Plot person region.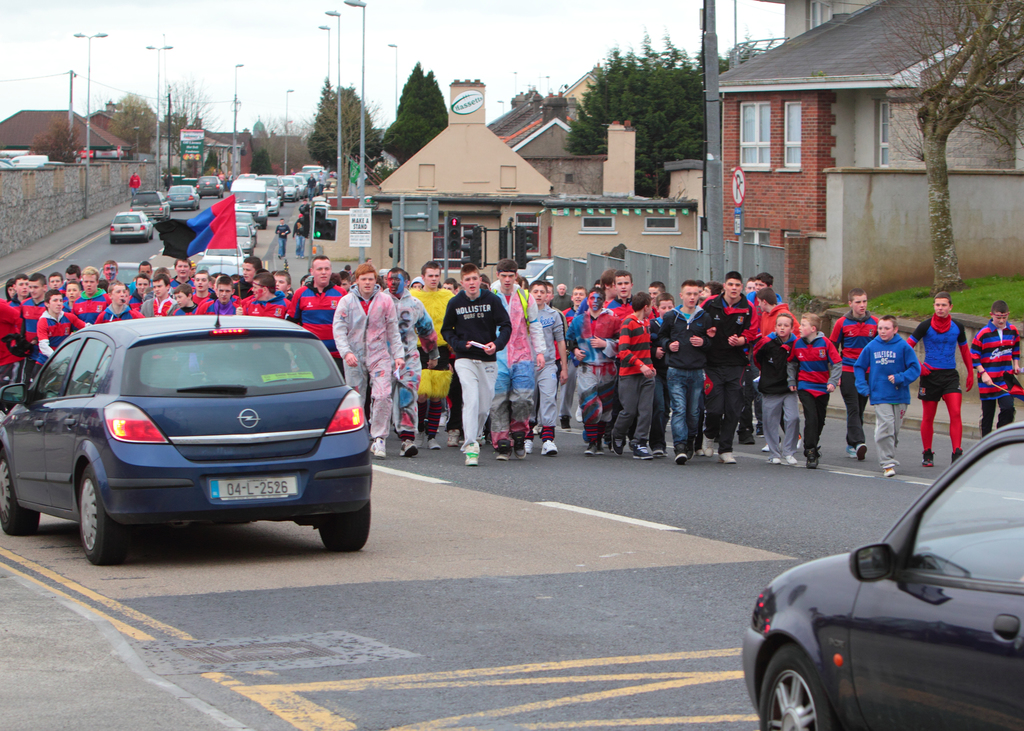
Plotted at <bbox>406, 262, 458, 461</bbox>.
